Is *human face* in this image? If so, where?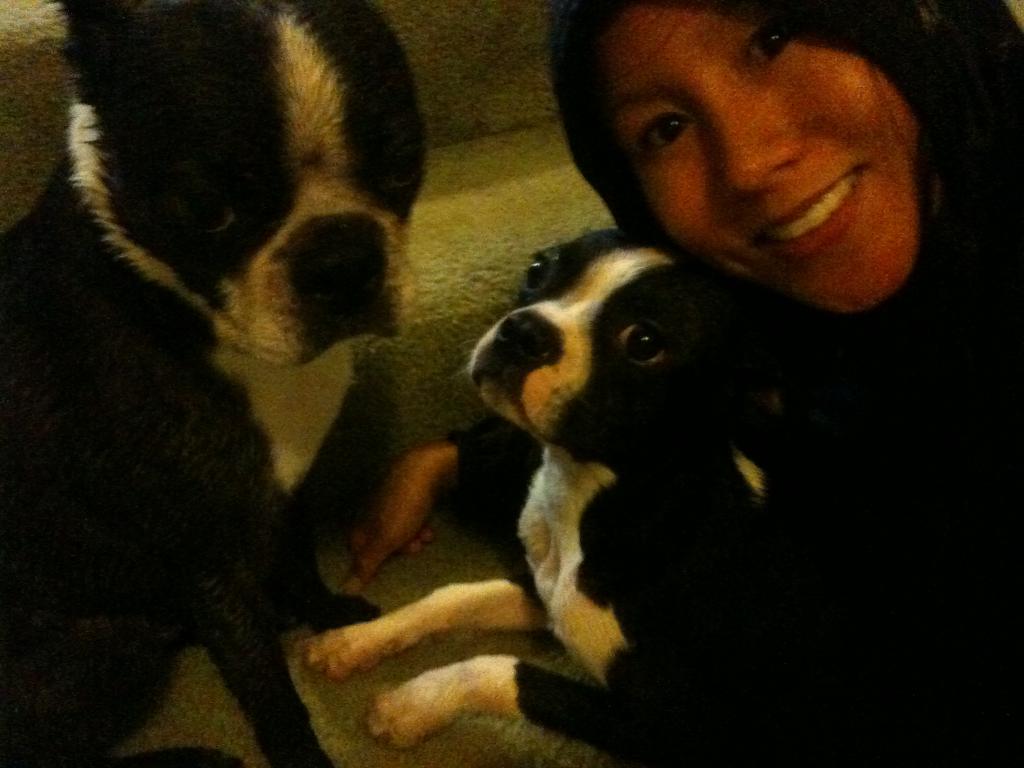
Yes, at rect(606, 3, 920, 318).
